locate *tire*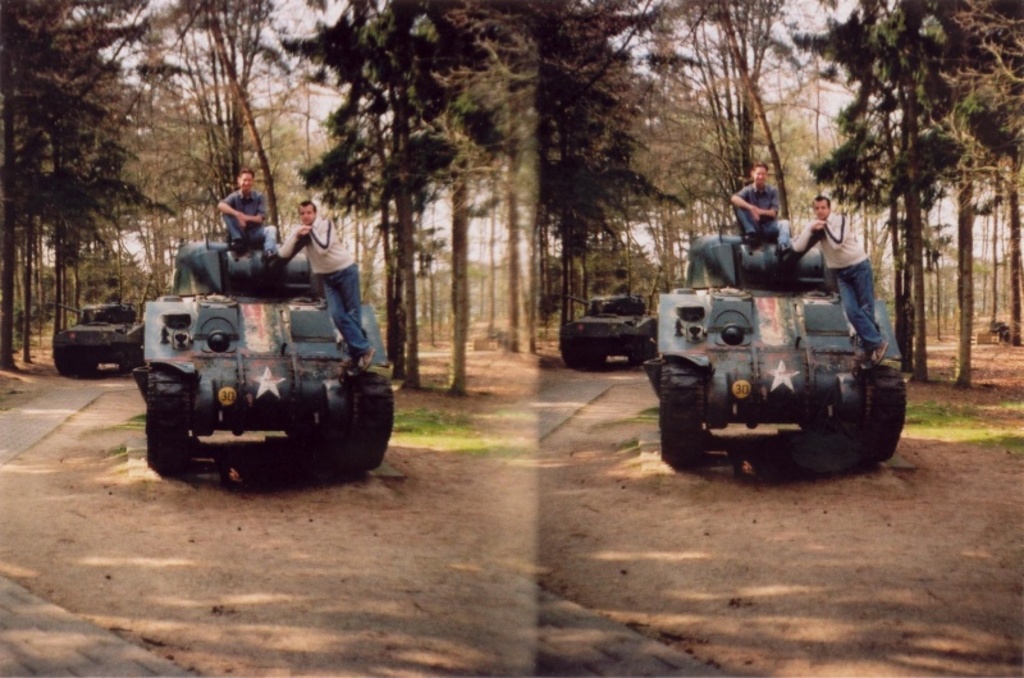
[660,363,704,467]
